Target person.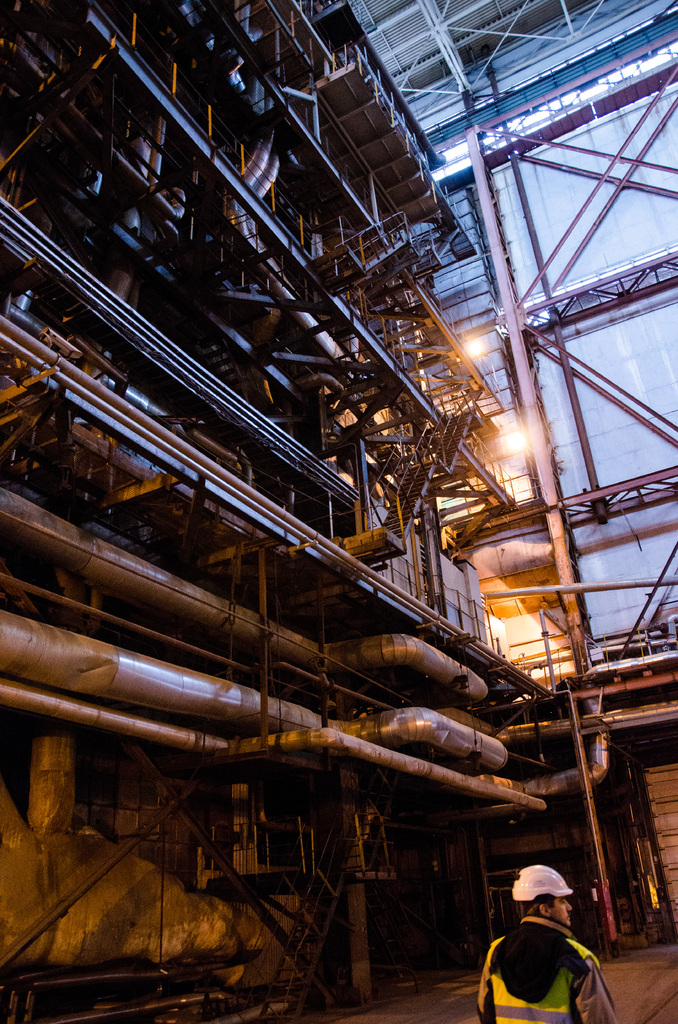
Target region: <box>479,867,622,1023</box>.
